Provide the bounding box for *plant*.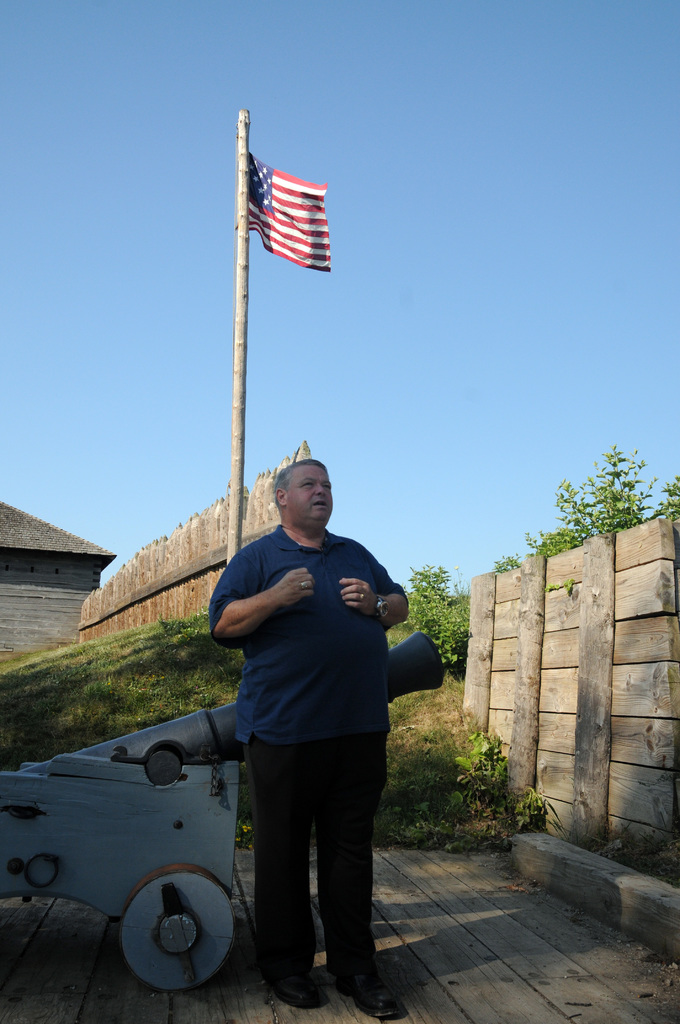
bbox=(232, 774, 258, 850).
